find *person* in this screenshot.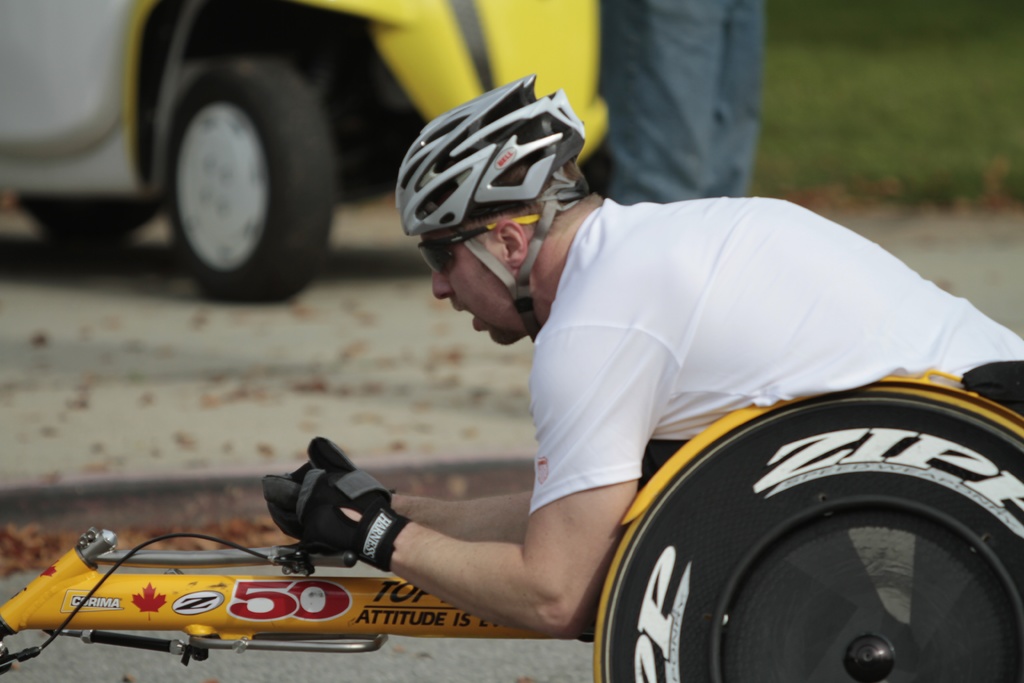
The bounding box for *person* is l=260, t=76, r=1023, b=646.
